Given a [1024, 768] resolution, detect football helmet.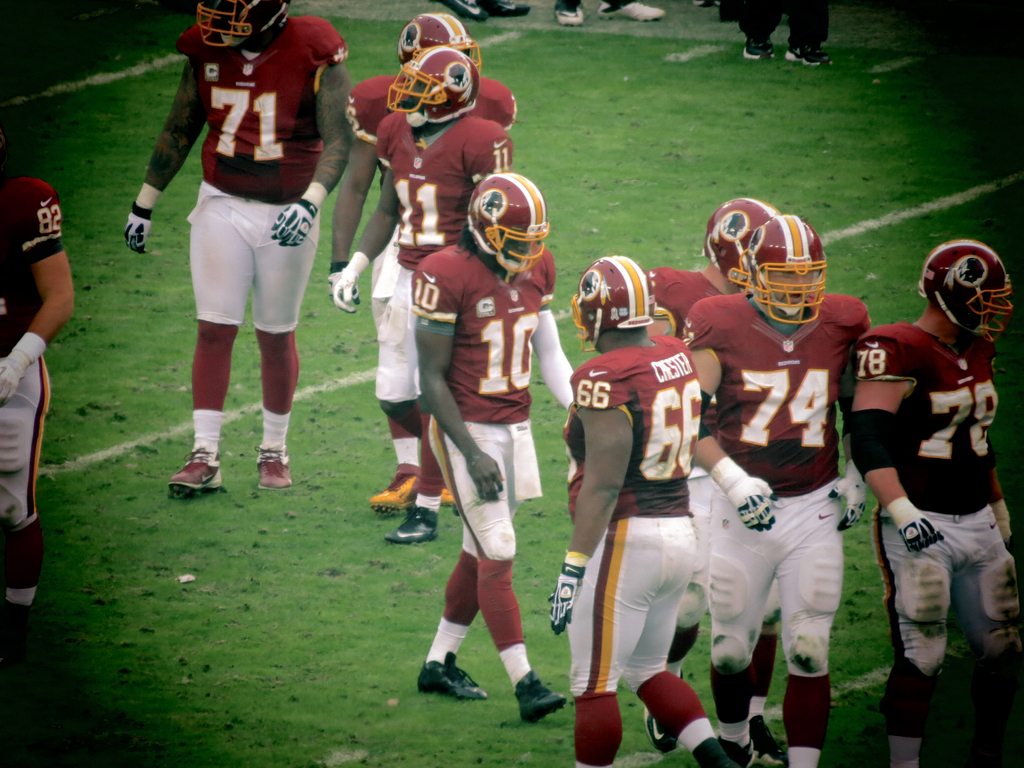
[x1=918, y1=239, x2=1009, y2=342].
